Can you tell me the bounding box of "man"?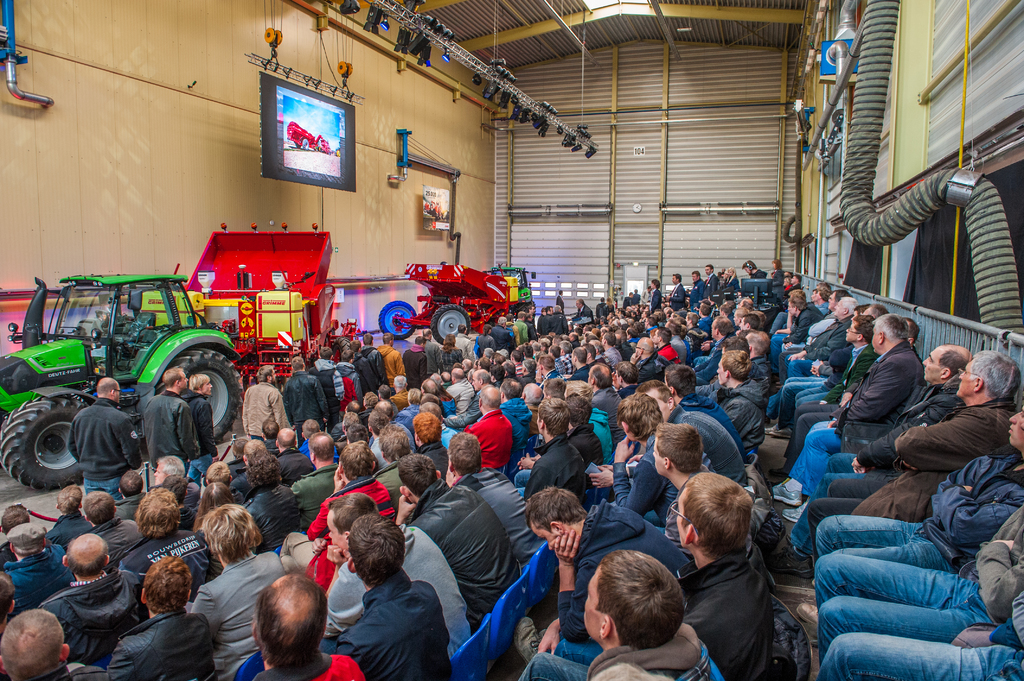
{"x1": 721, "y1": 337, "x2": 761, "y2": 380}.
